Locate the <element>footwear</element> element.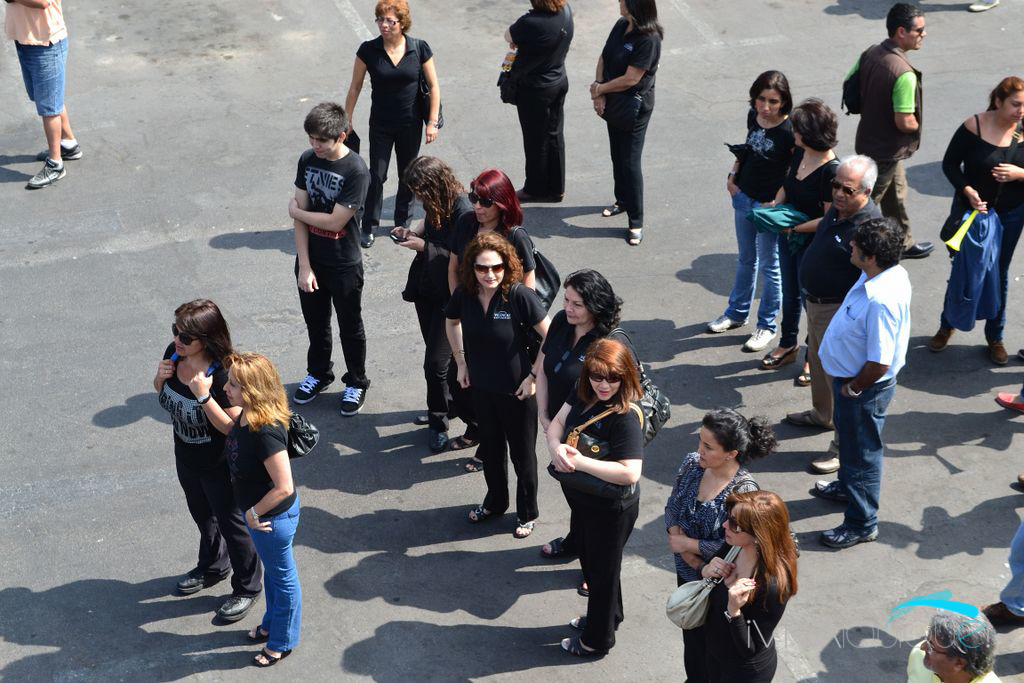
Element bbox: bbox=(448, 431, 477, 450).
